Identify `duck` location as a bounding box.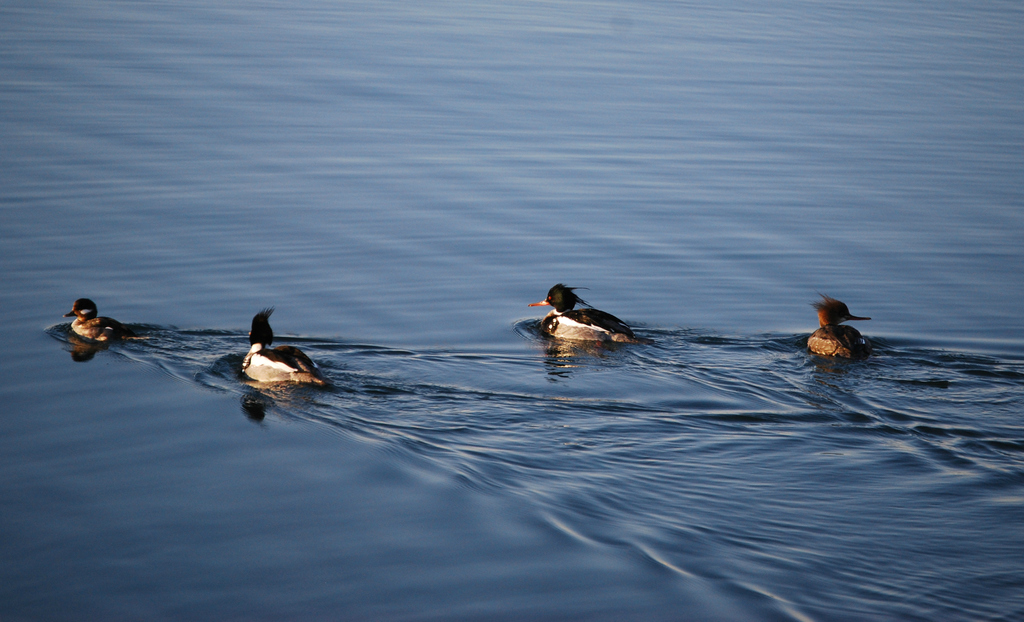
BBox(527, 279, 637, 350).
